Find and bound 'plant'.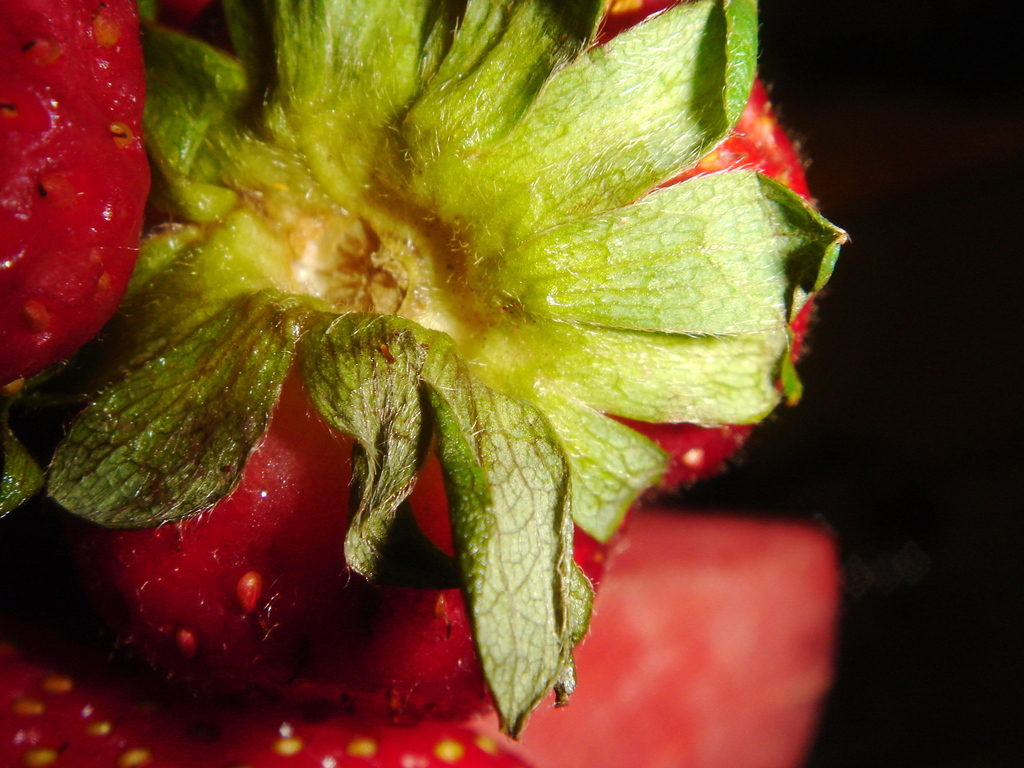
Bound: 0 3 858 767.
